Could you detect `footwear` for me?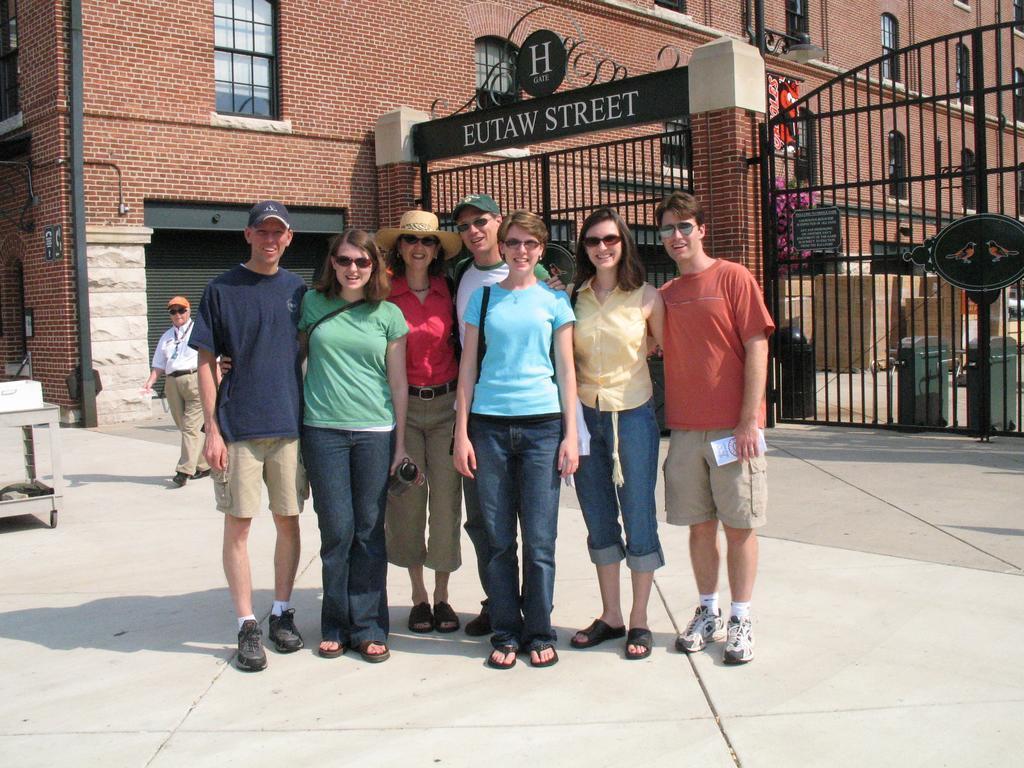
Detection result: [722, 610, 752, 666].
